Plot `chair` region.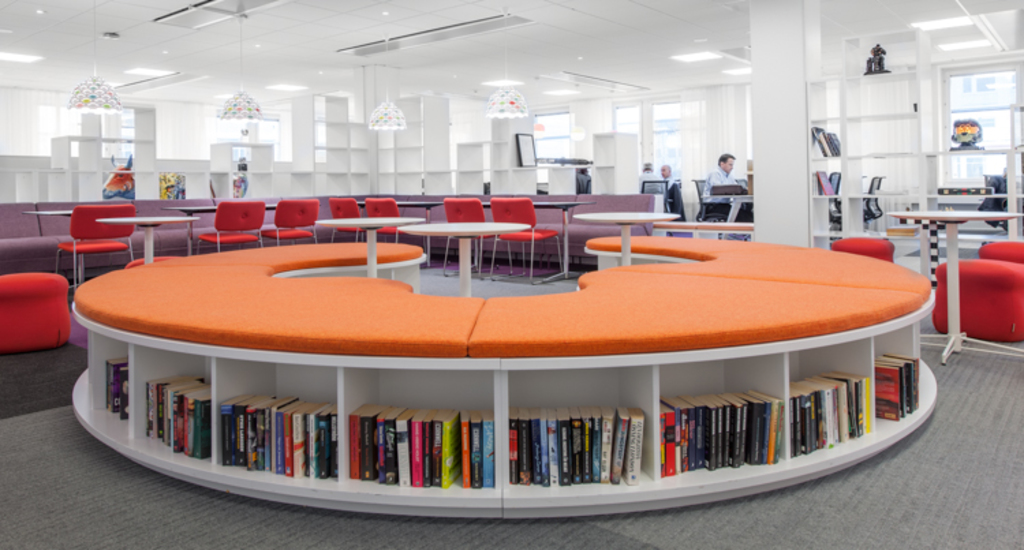
Plotted at x1=655, y1=182, x2=687, y2=228.
